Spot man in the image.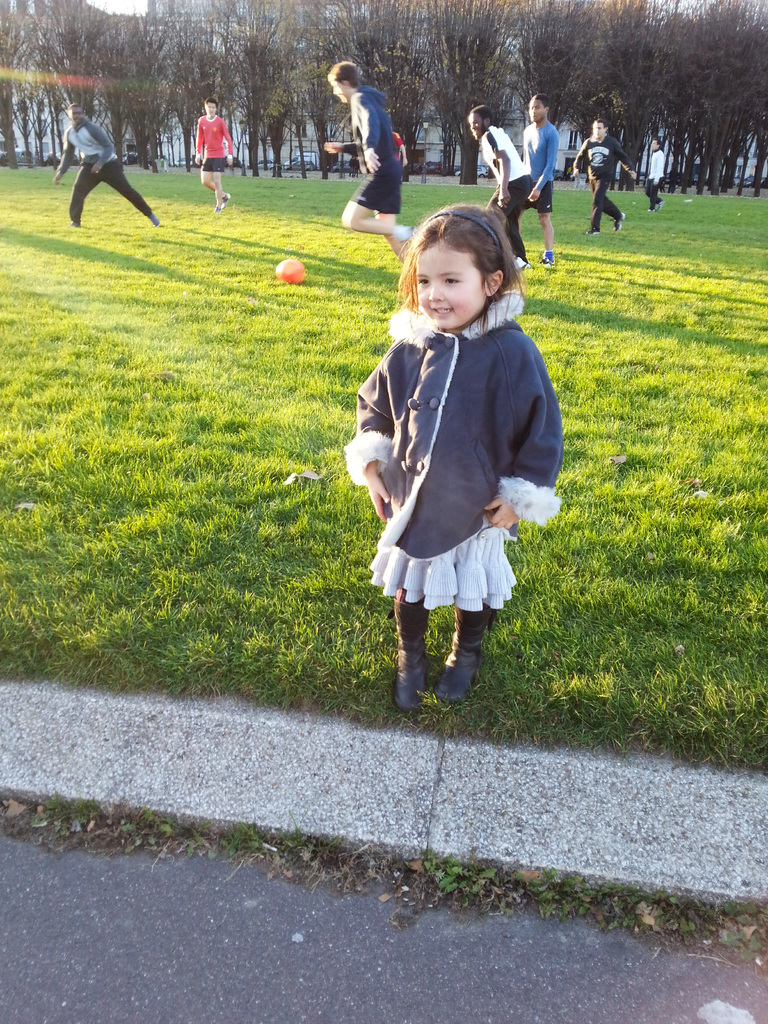
man found at locate(566, 111, 637, 241).
